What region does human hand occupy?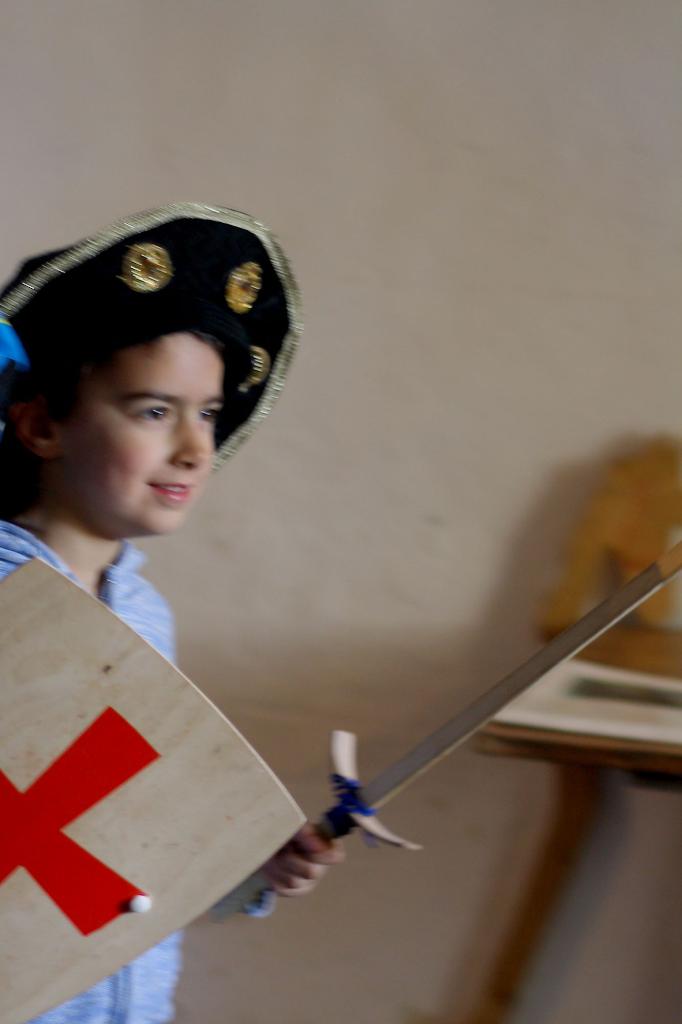
<bbox>264, 828, 343, 896</bbox>.
